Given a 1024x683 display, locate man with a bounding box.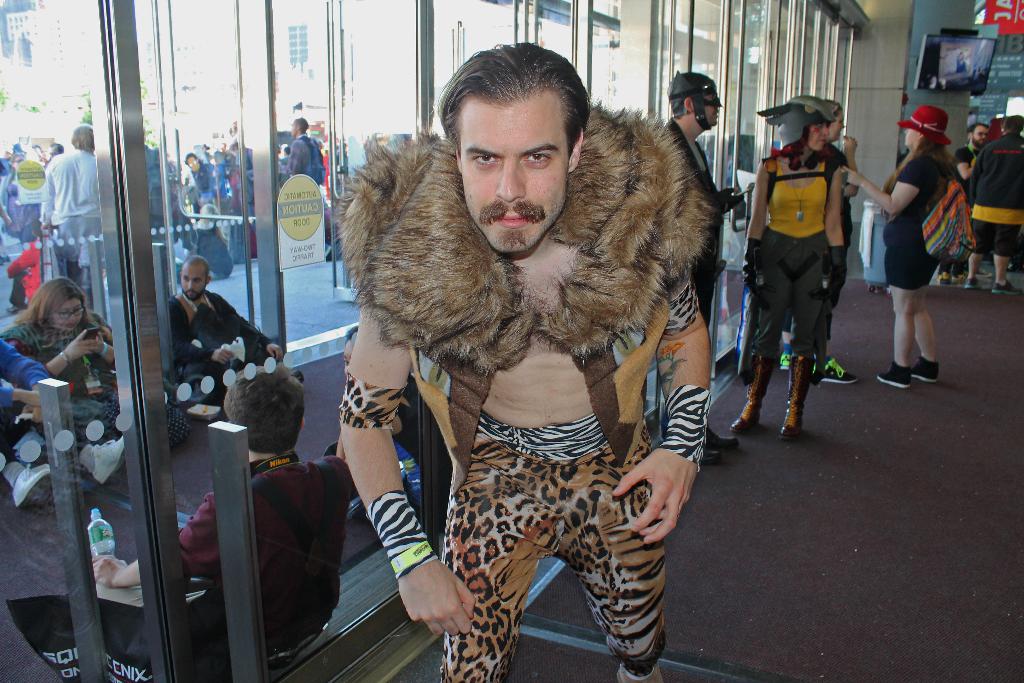
Located: <region>0, 335, 84, 511</region>.
